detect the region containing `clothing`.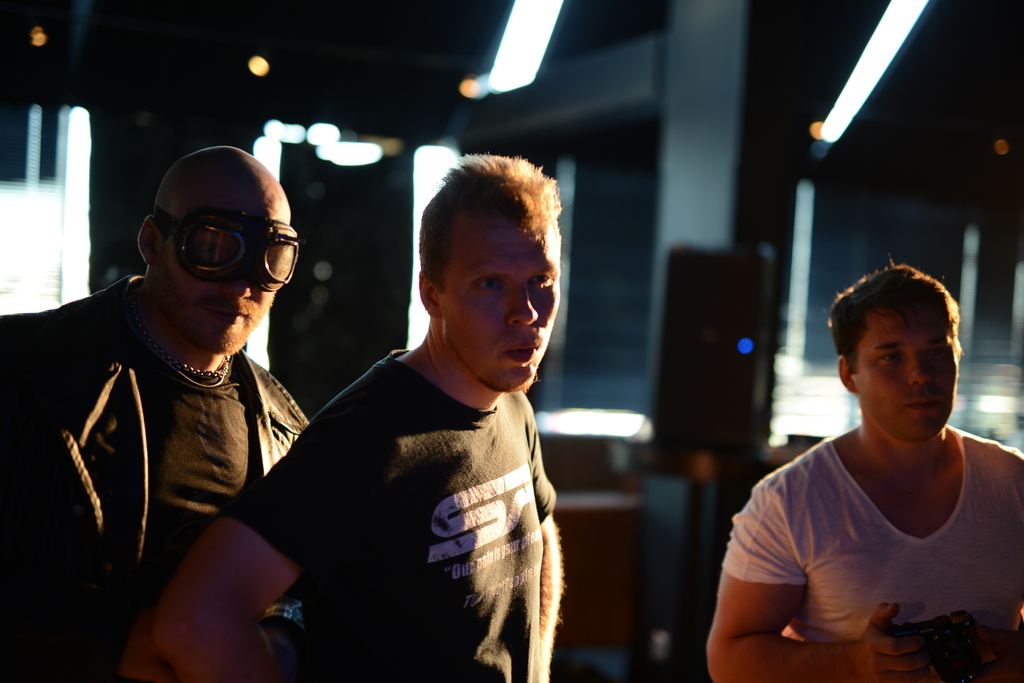
0, 275, 308, 682.
